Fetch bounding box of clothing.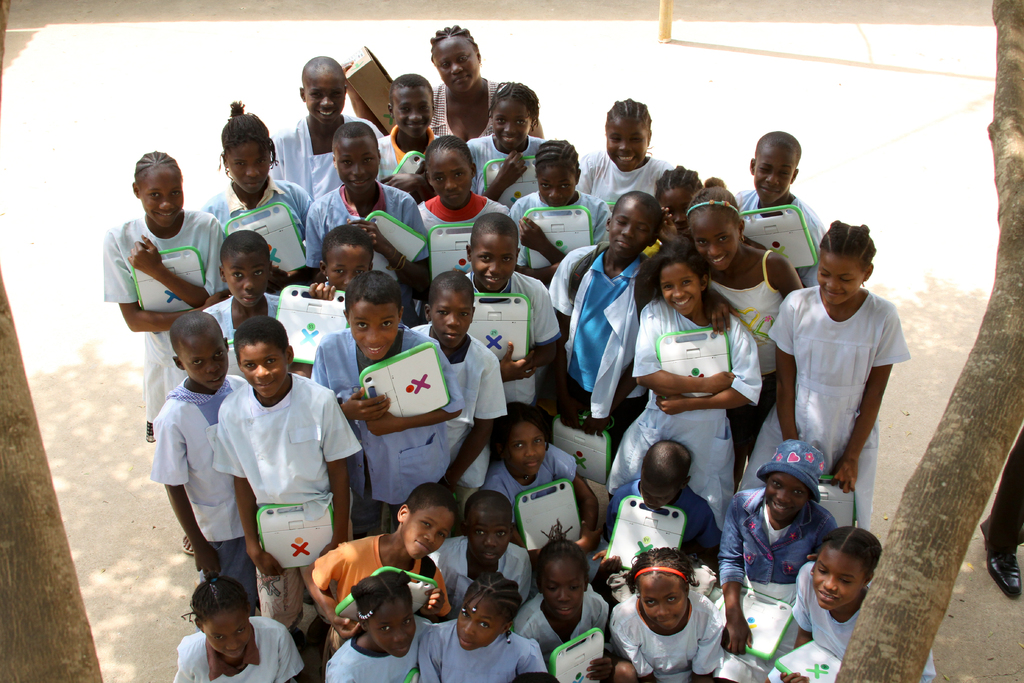
Bbox: (509,186,612,268).
